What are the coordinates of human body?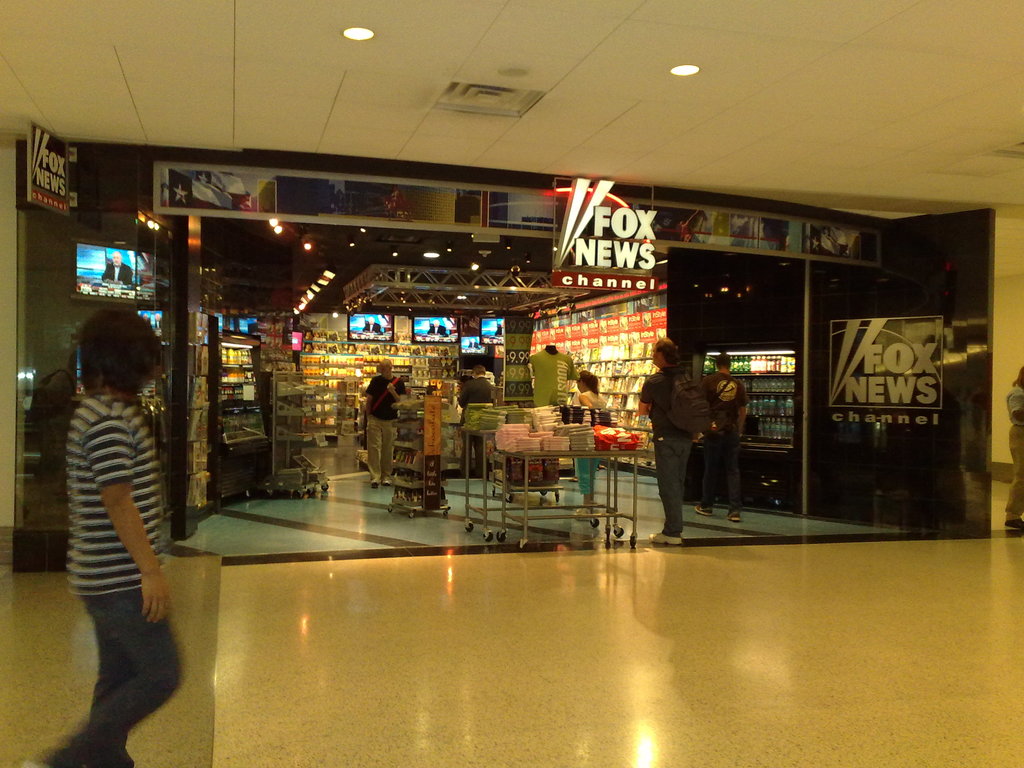
(left=574, top=393, right=605, bottom=525).
